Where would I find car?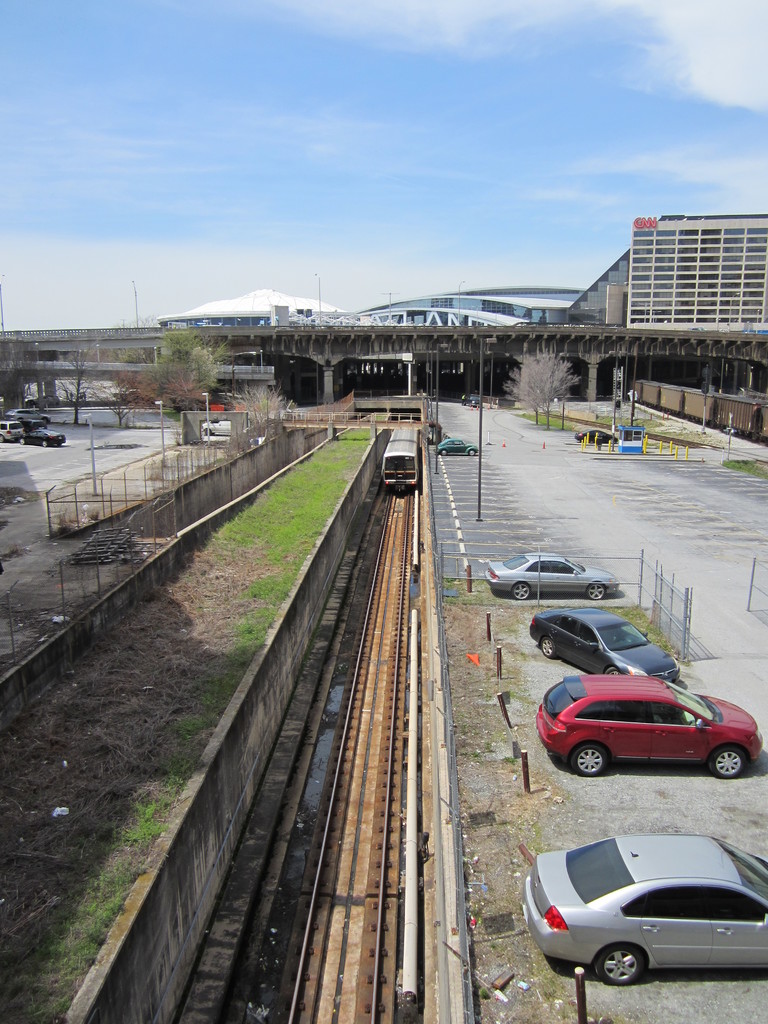
At pyautogui.locateOnScreen(527, 602, 684, 690).
